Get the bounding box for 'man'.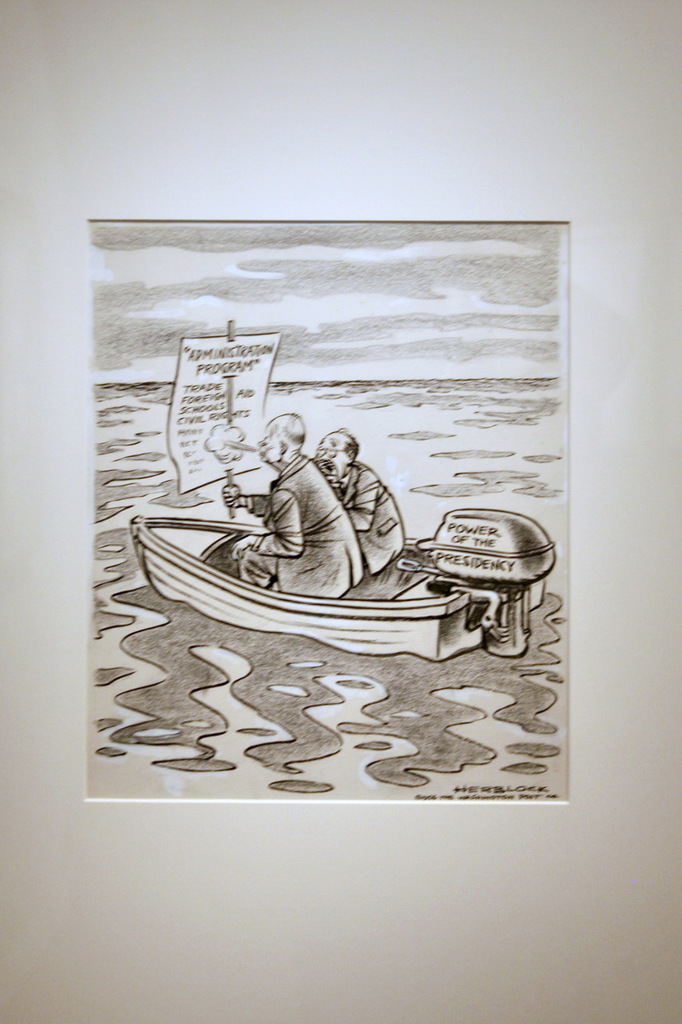
226:414:362:598.
